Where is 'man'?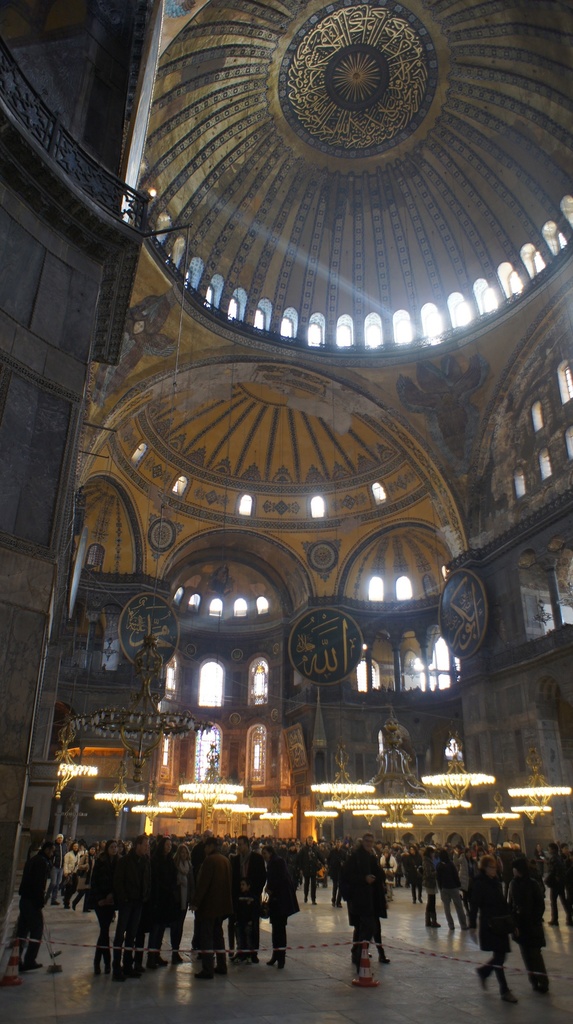
detection(97, 840, 108, 858).
